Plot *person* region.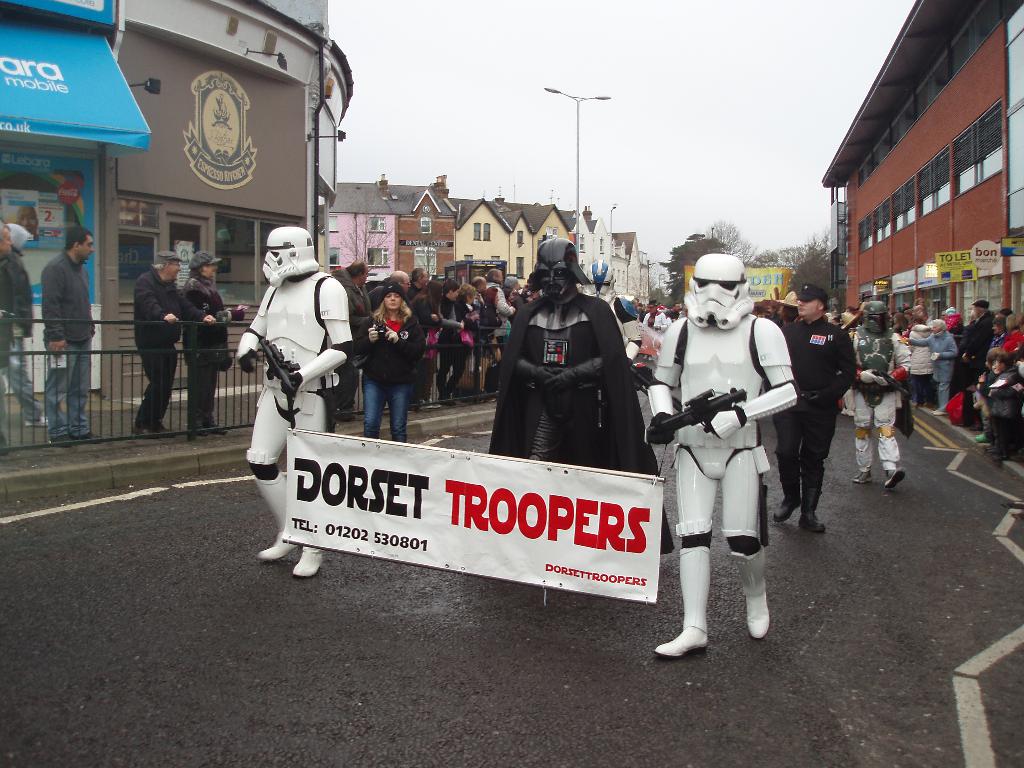
Plotted at crop(484, 233, 681, 558).
